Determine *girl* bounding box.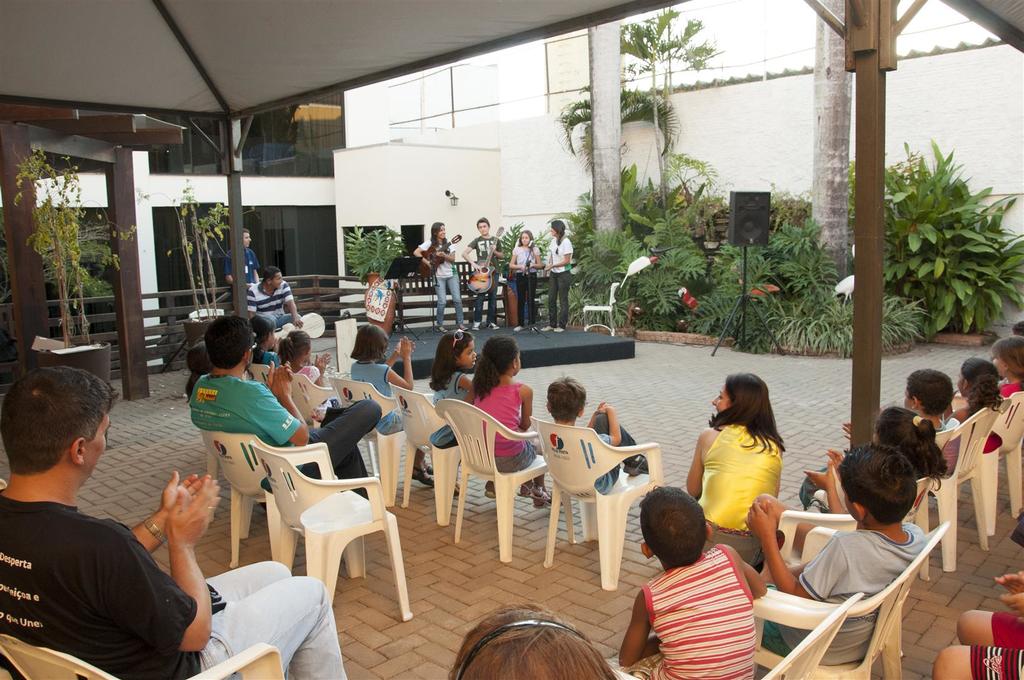
Determined: [754, 400, 949, 555].
